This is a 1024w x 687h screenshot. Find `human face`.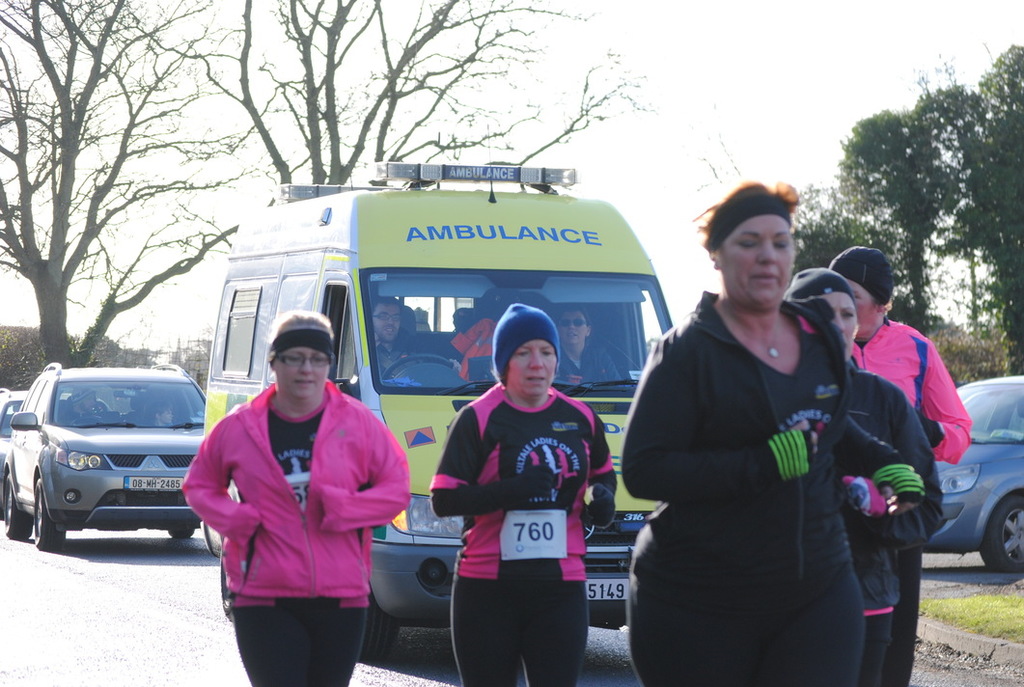
Bounding box: [807, 289, 863, 355].
